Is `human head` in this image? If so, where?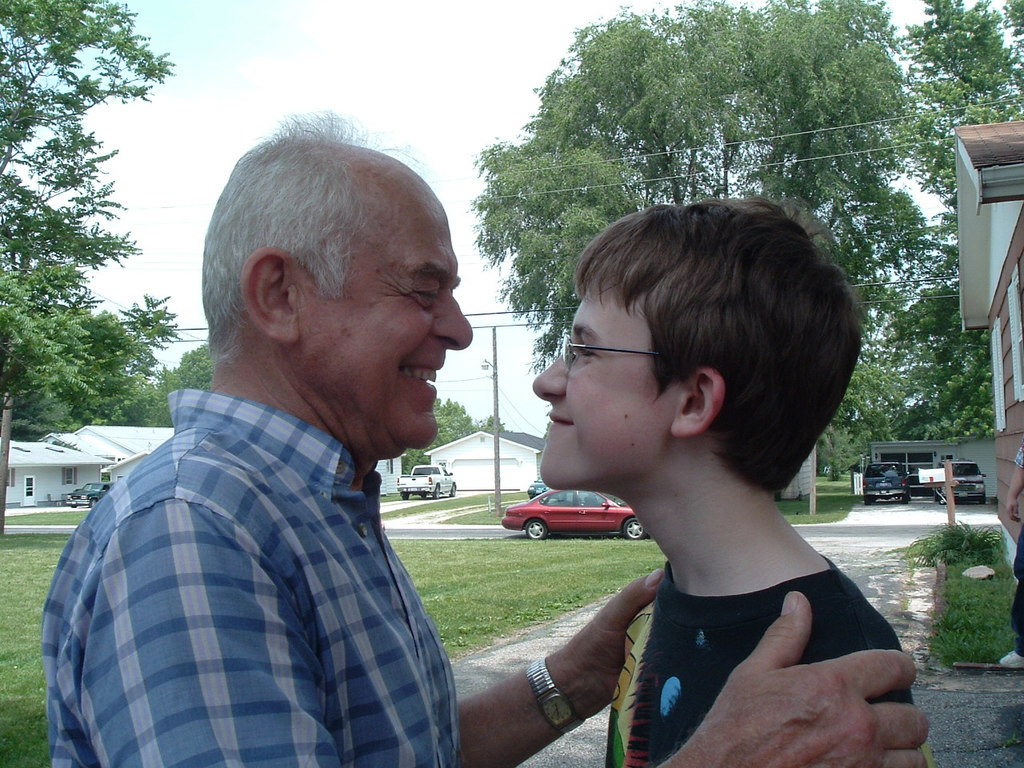
Yes, at rect(527, 190, 850, 515).
